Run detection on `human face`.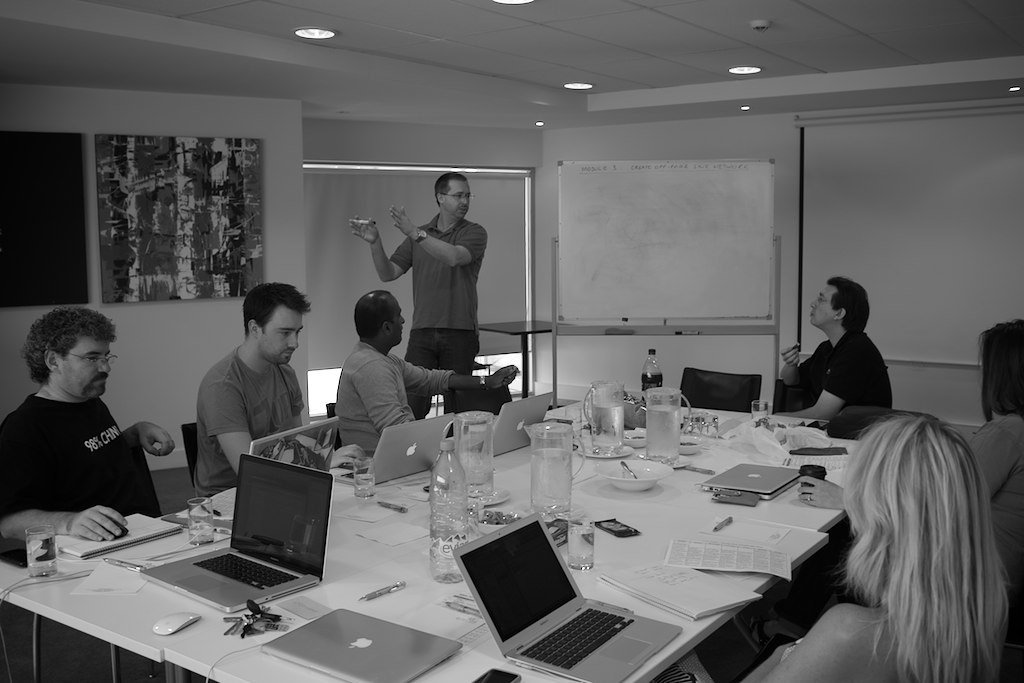
Result: (left=809, top=280, right=841, bottom=326).
